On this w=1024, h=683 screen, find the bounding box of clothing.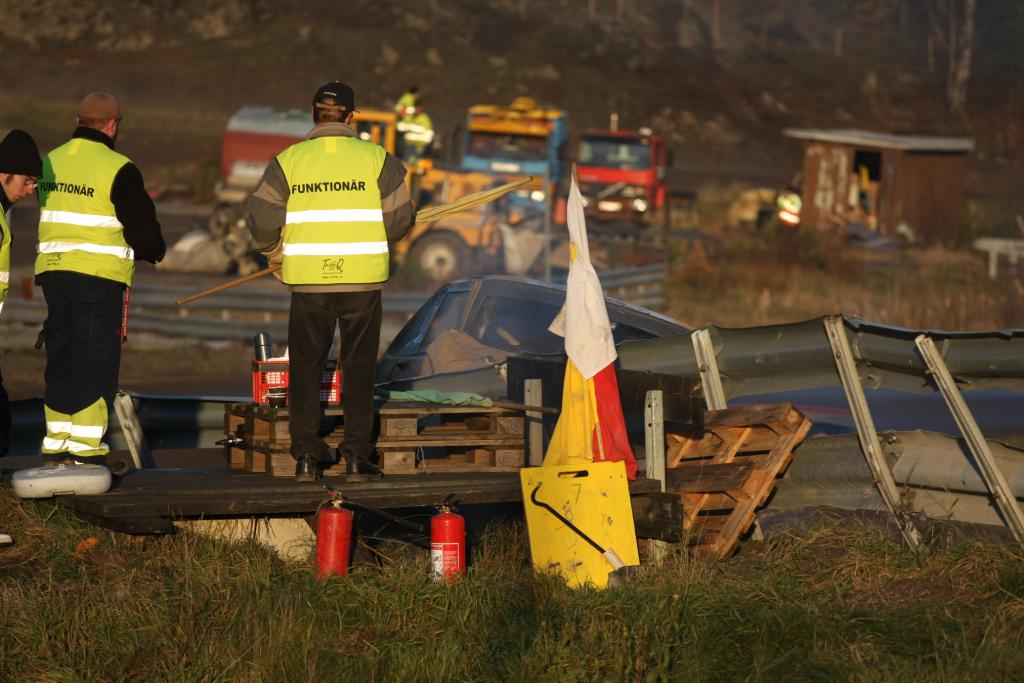
Bounding box: x1=844, y1=177, x2=874, y2=226.
